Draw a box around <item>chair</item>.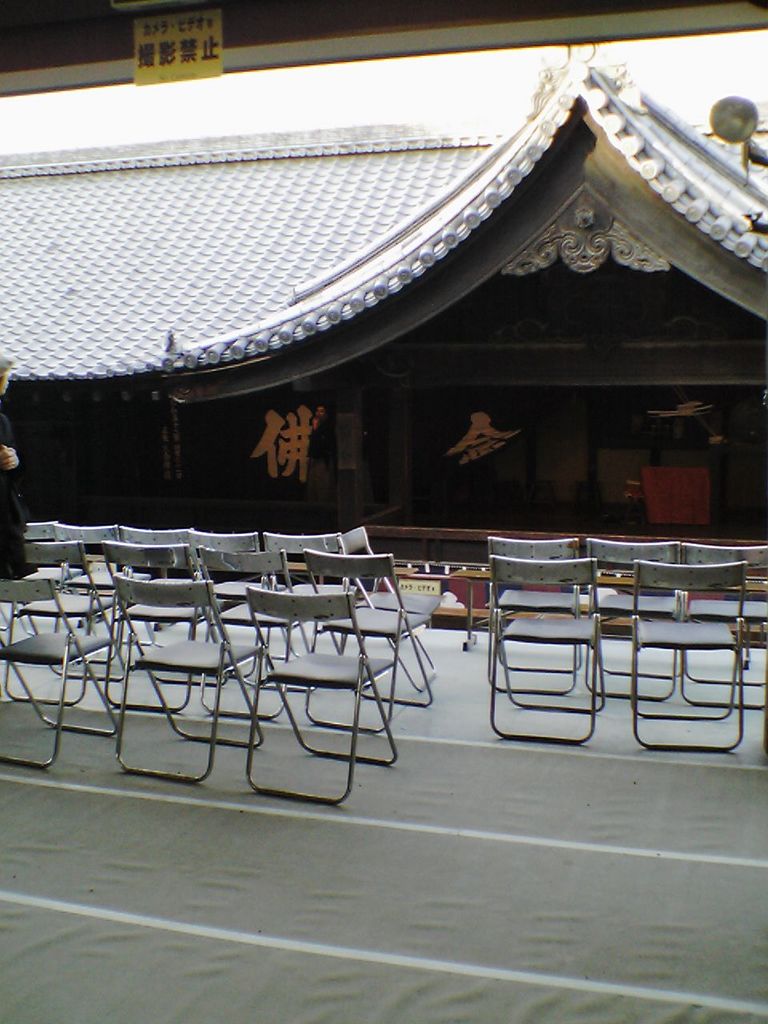
587/537/687/704.
